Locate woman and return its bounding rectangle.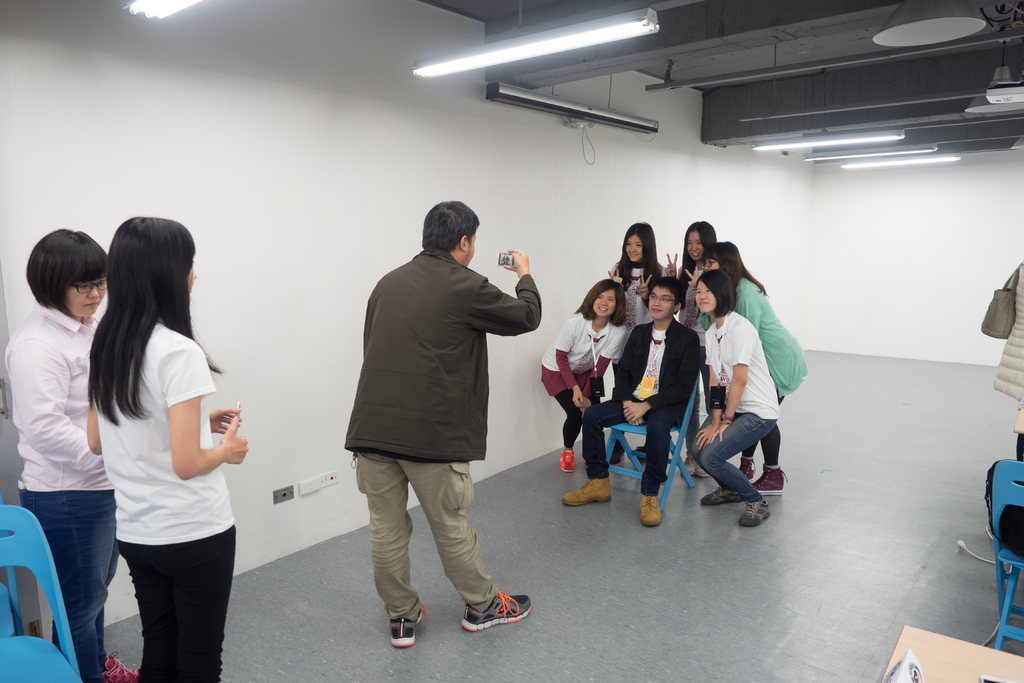
[4, 227, 124, 682].
